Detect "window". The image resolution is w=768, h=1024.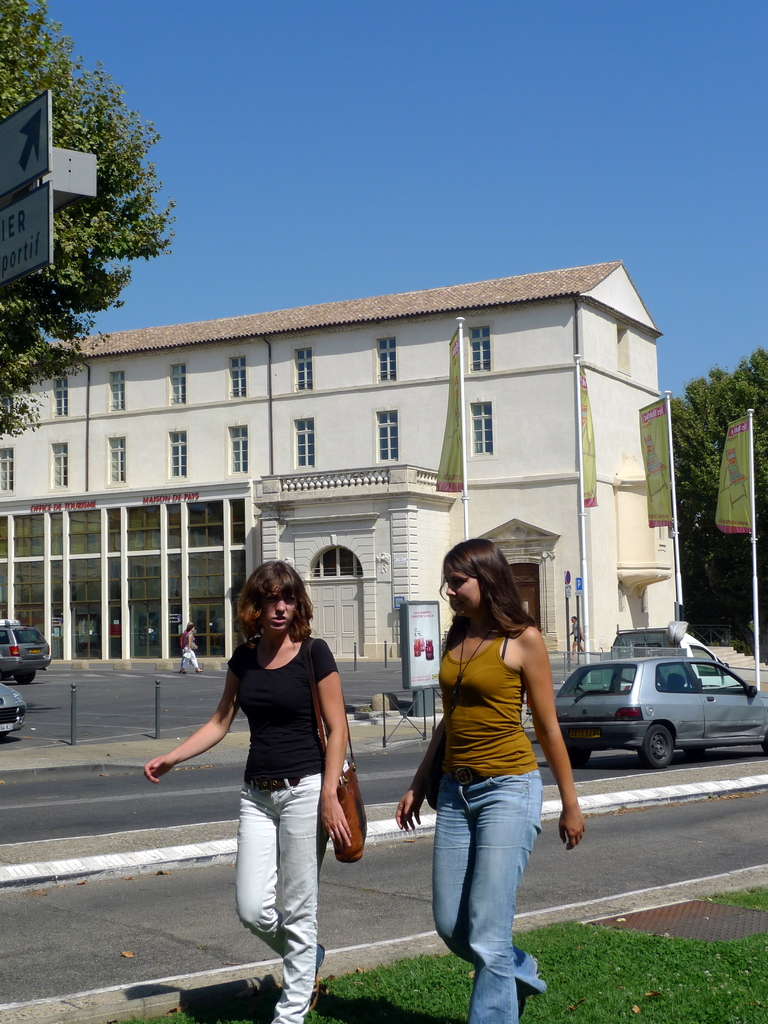
230/358/244/397.
